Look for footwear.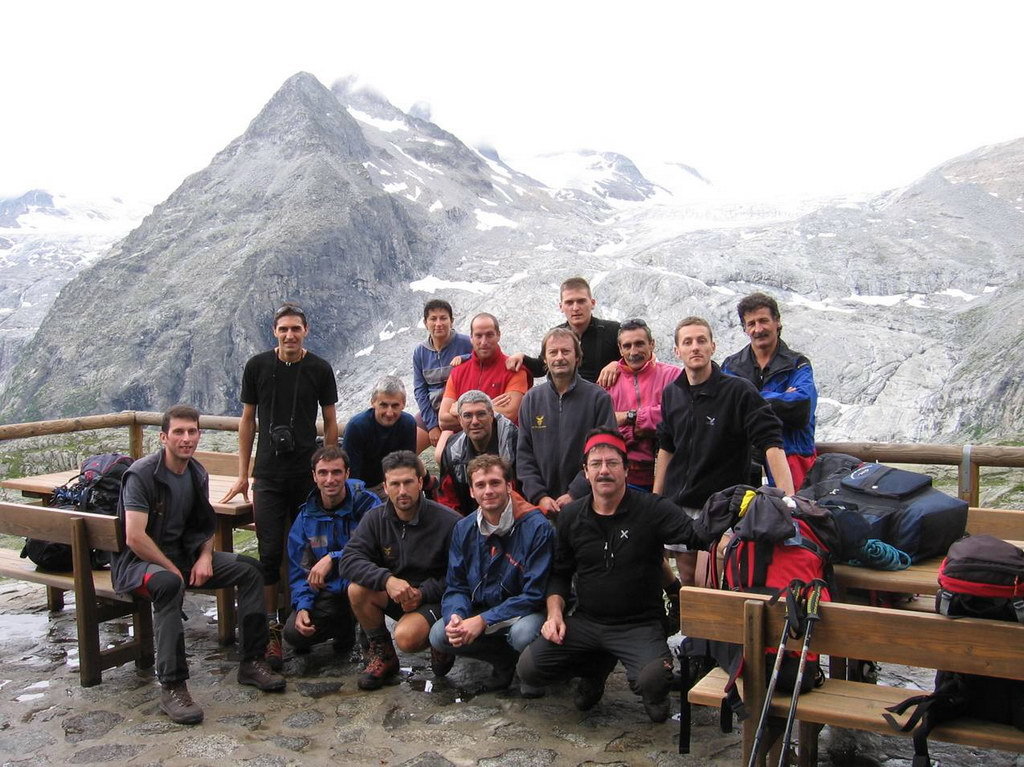
Found: 574:674:611:709.
